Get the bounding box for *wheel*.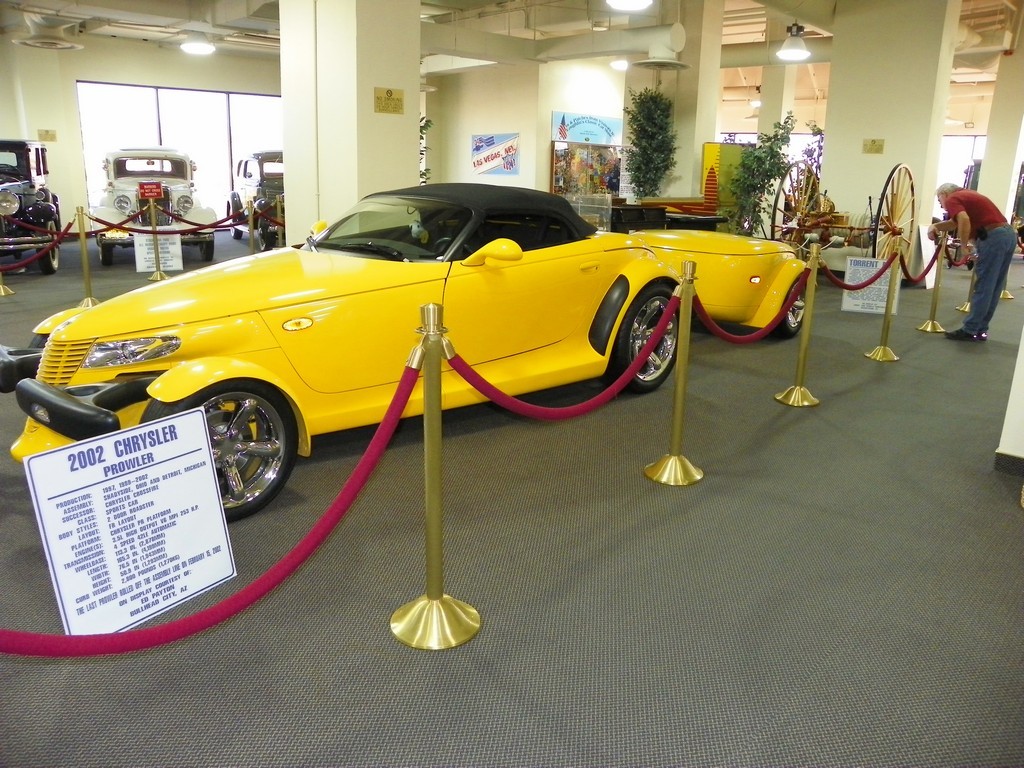
35,219,62,276.
